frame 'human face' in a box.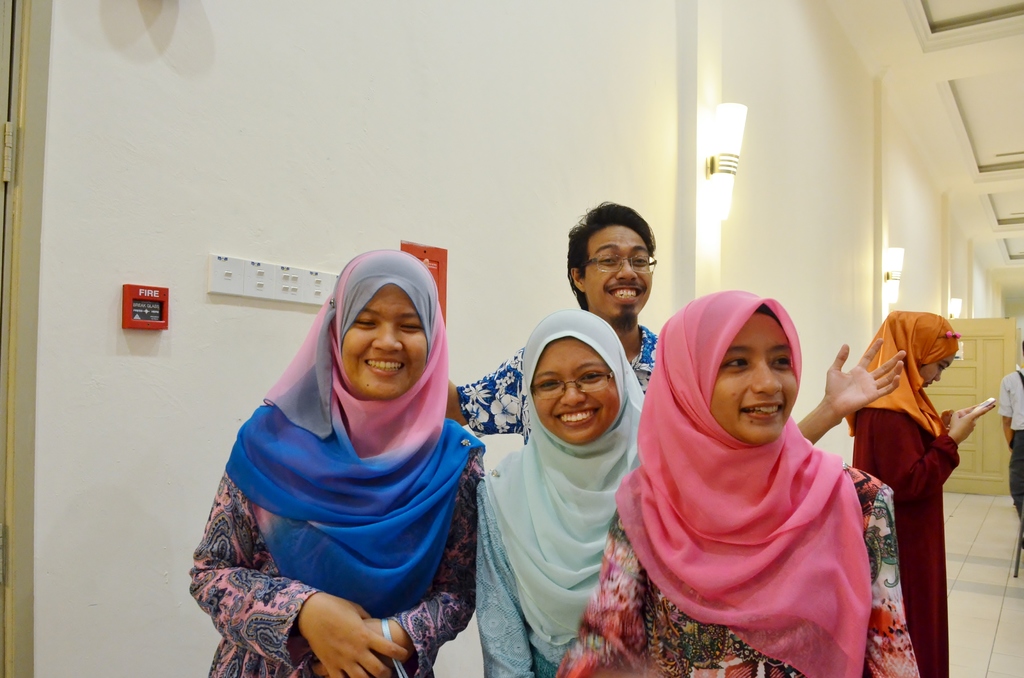
x1=710 y1=311 x2=797 y2=446.
